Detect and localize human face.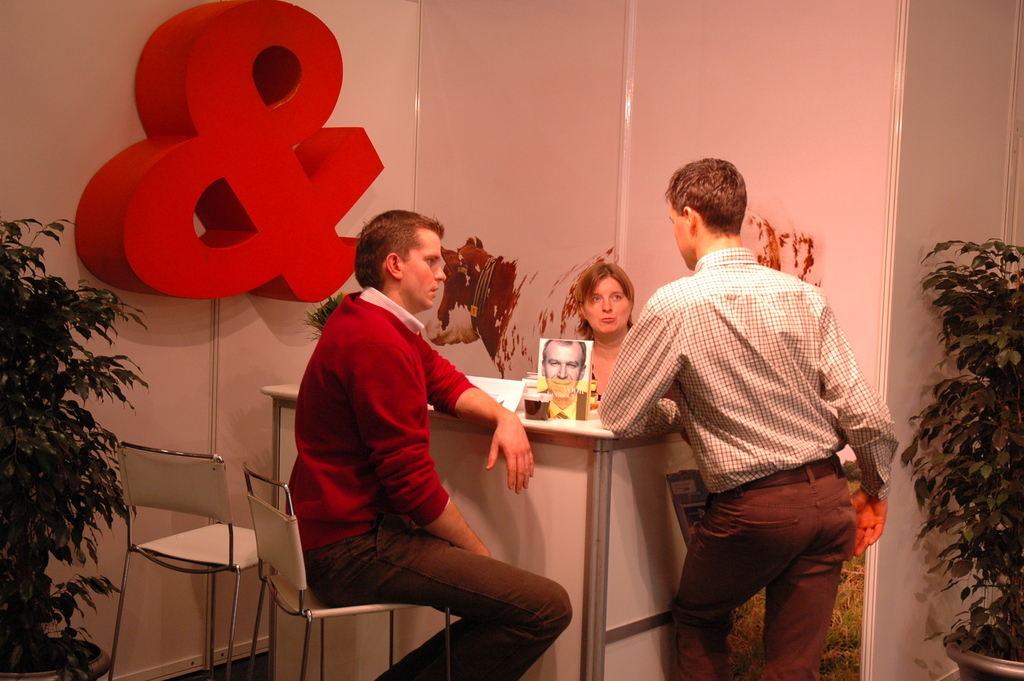
Localized at detection(400, 236, 447, 306).
